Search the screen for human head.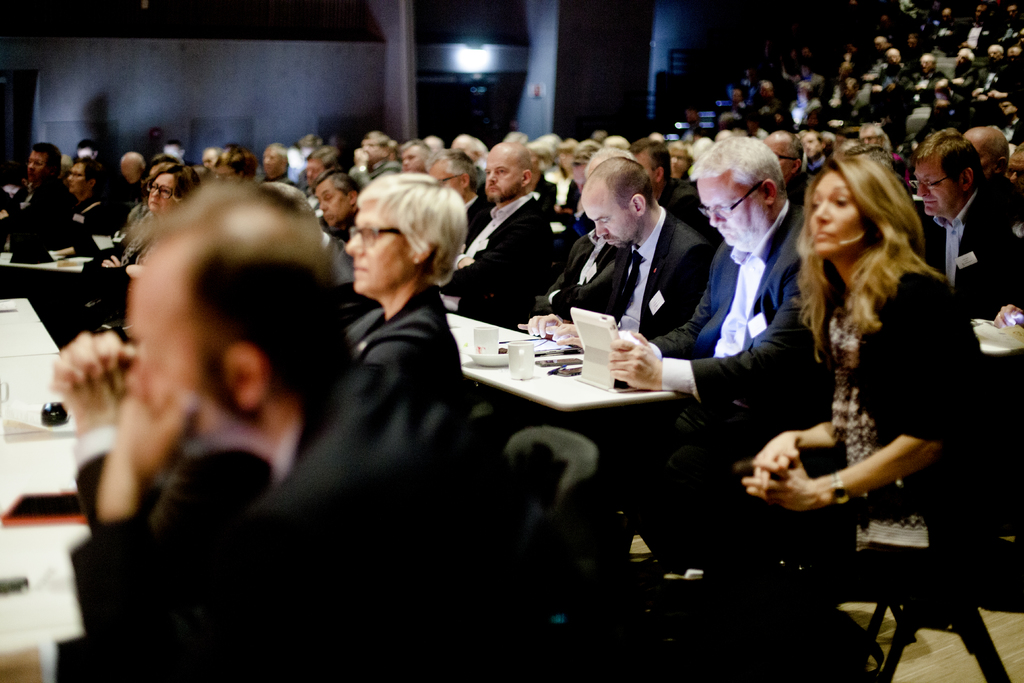
Found at 131, 194, 329, 459.
